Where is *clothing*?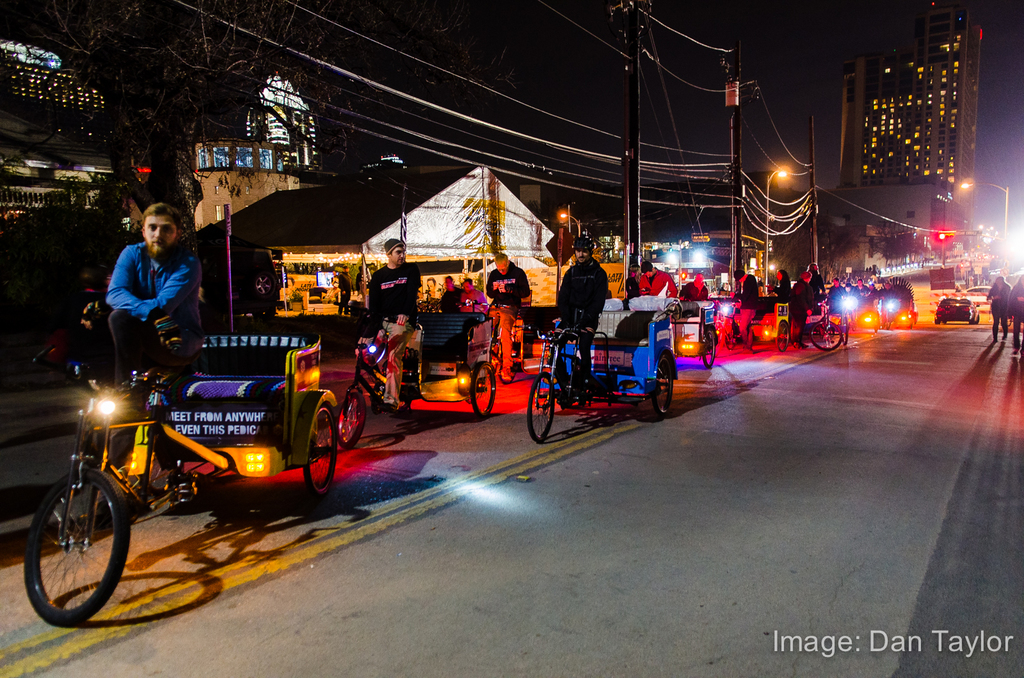
x1=736 y1=274 x2=760 y2=330.
